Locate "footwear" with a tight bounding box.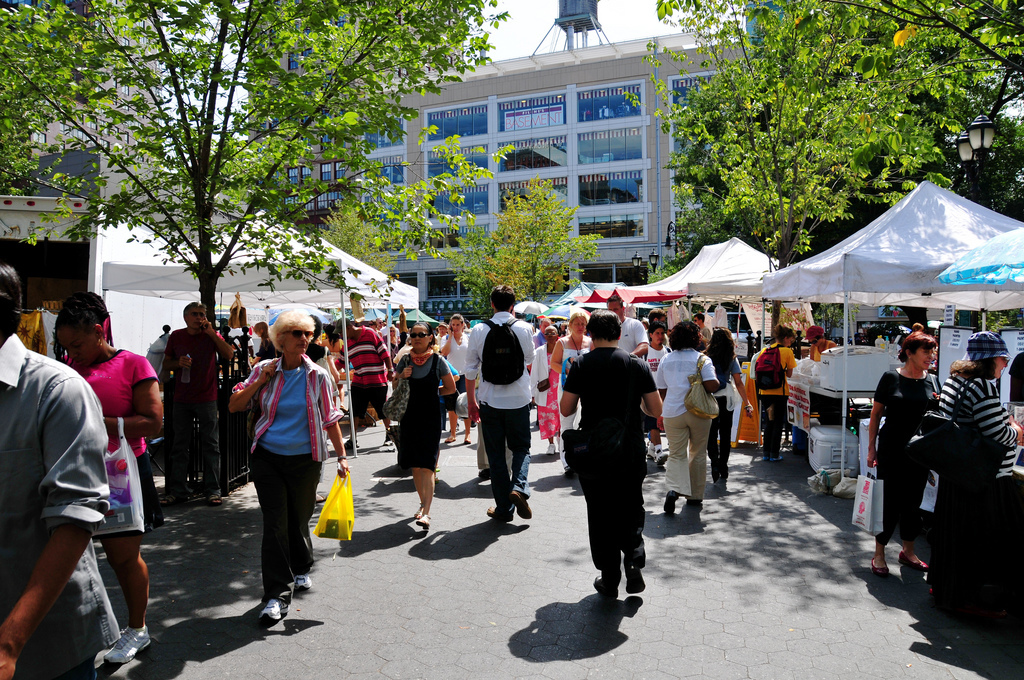
crop(547, 446, 554, 454).
